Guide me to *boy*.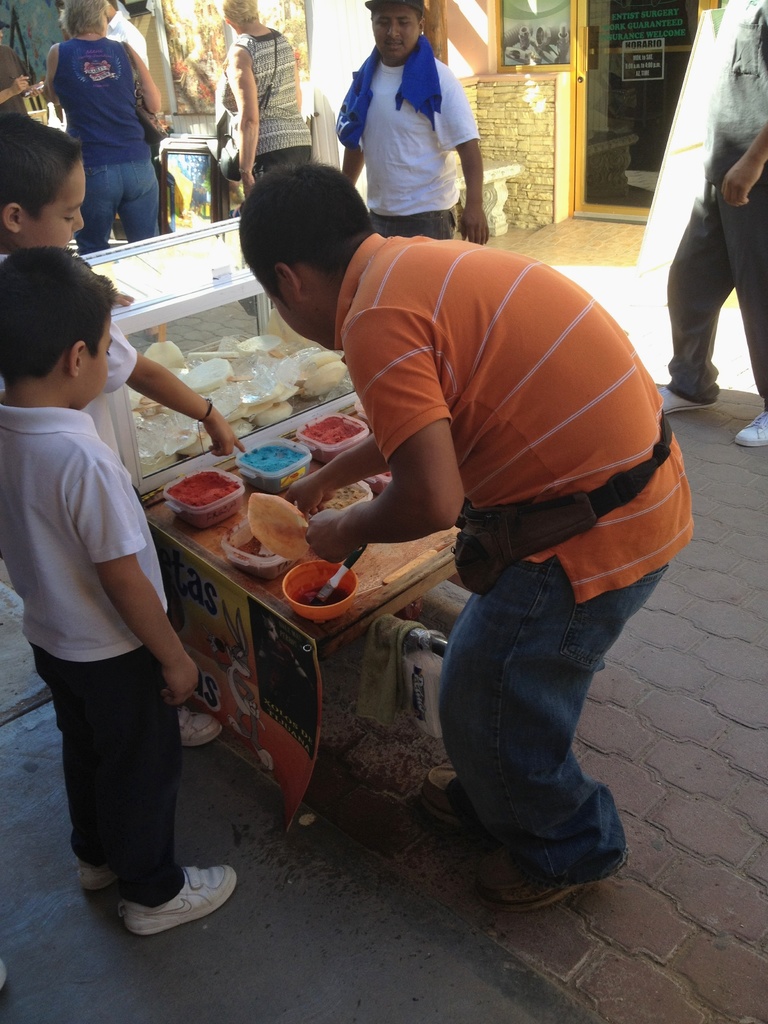
Guidance: pyautogui.locateOnScreen(0, 245, 236, 935).
